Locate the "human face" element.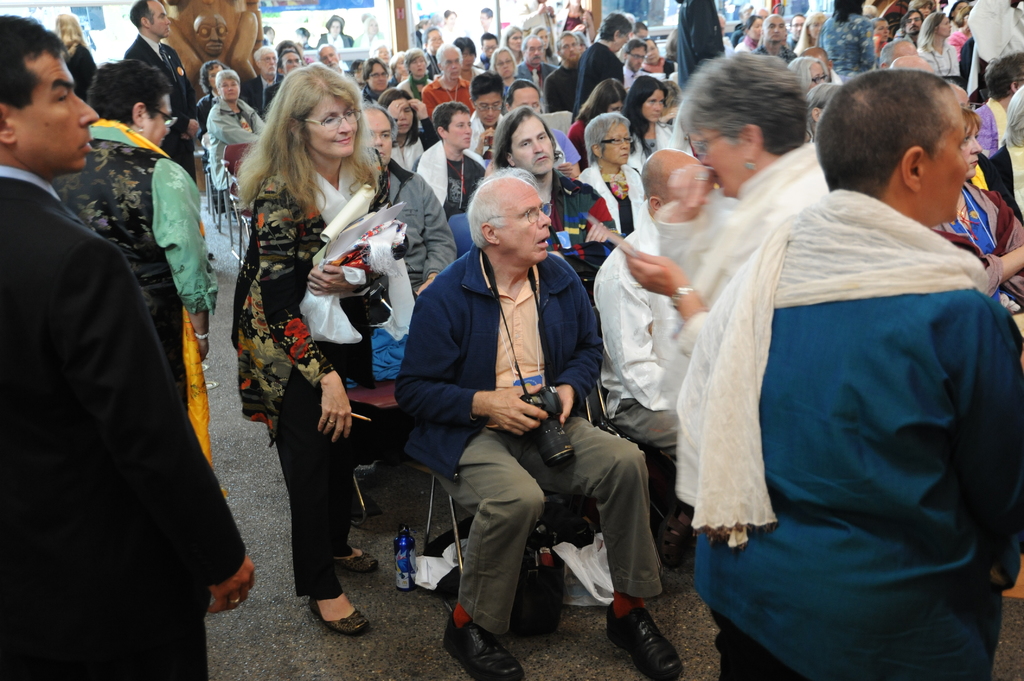
Element bbox: {"x1": 388, "y1": 92, "x2": 413, "y2": 132}.
